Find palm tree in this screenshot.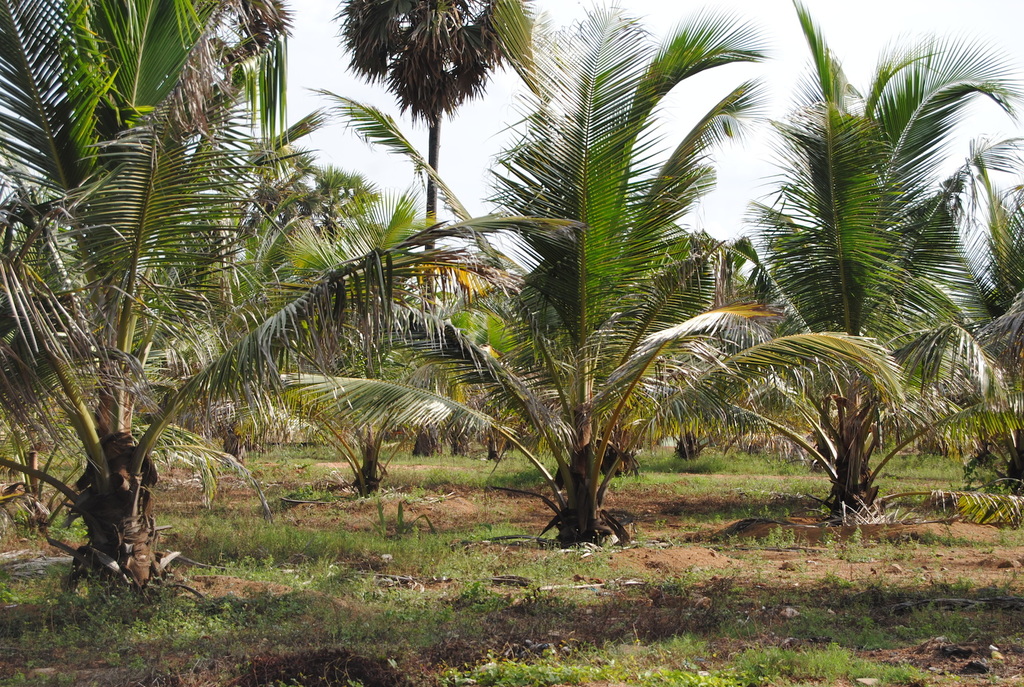
The bounding box for palm tree is detection(193, 133, 449, 392).
